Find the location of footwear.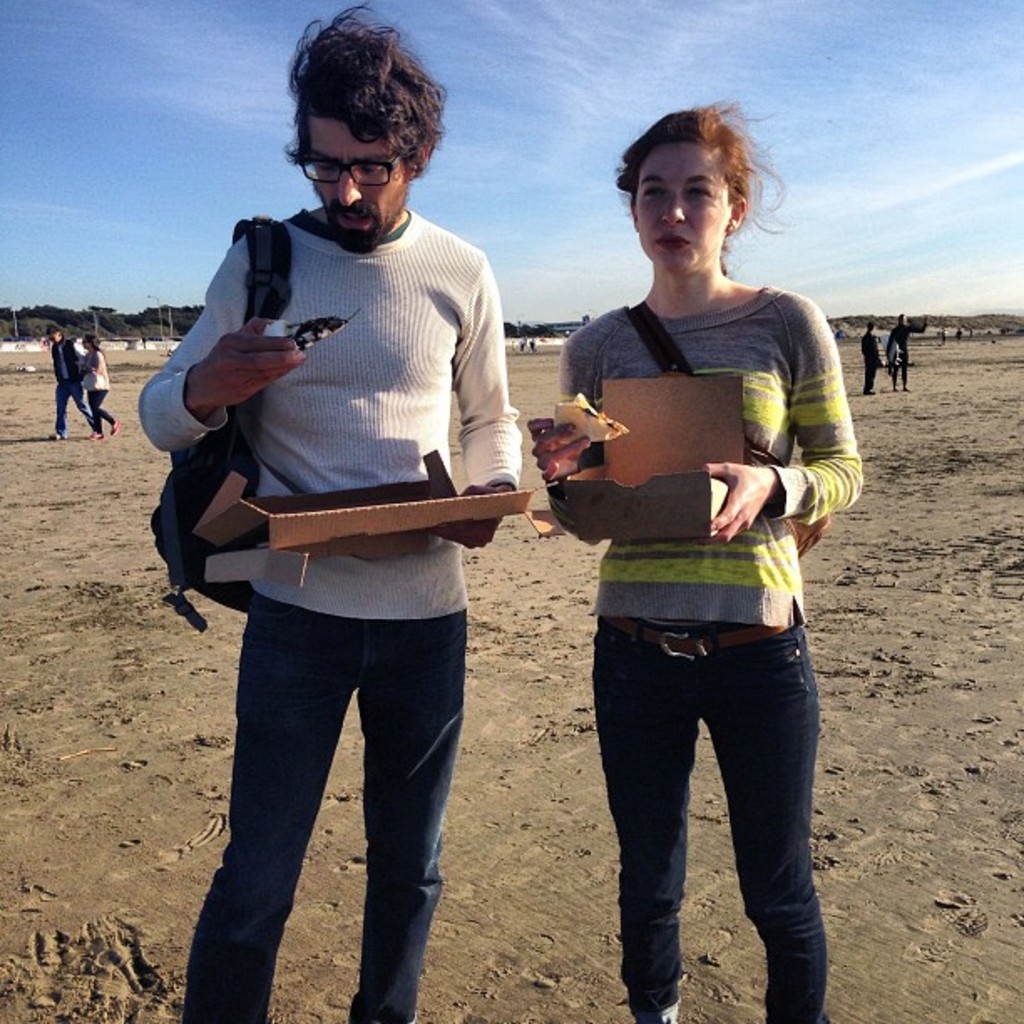
Location: <region>109, 420, 117, 438</region>.
